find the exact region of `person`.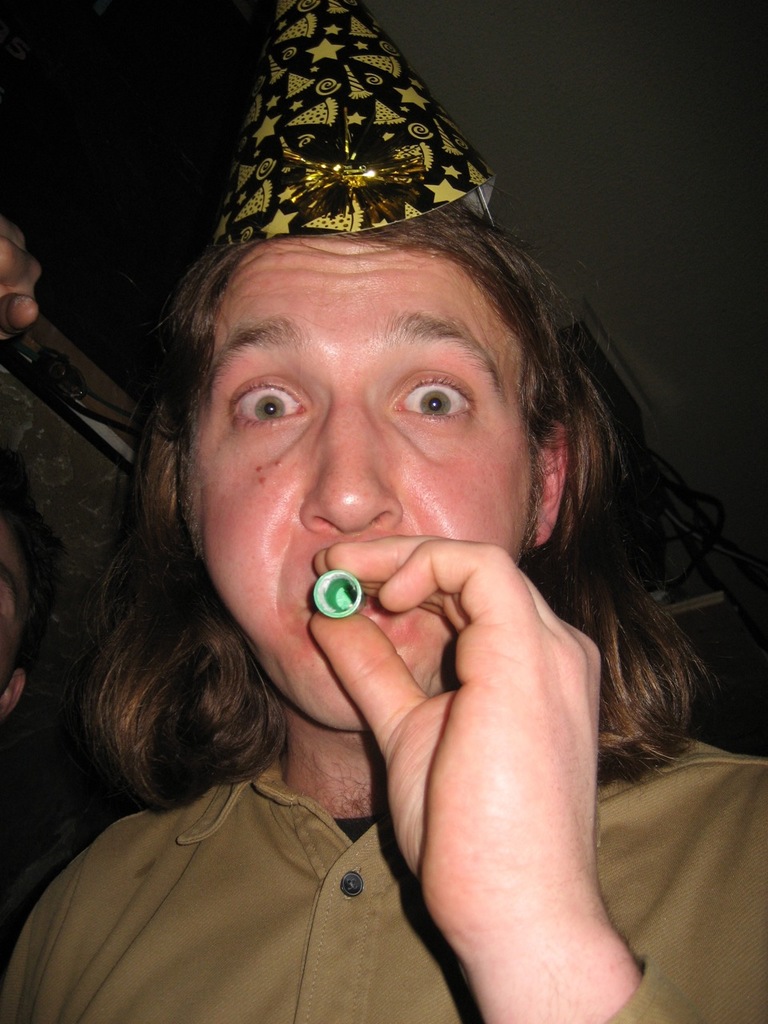
Exact region: [0,0,767,1023].
